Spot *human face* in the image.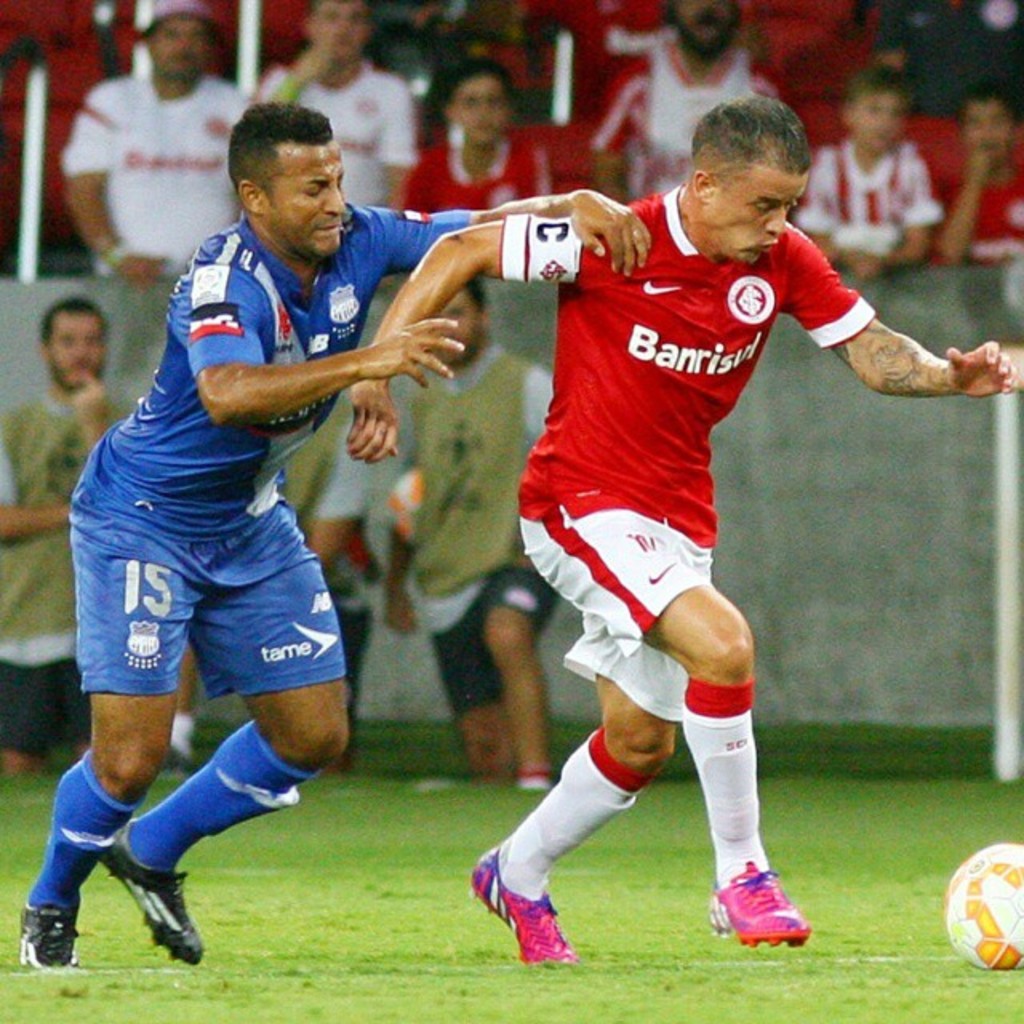
*human face* found at x1=51, y1=318, x2=98, y2=384.
